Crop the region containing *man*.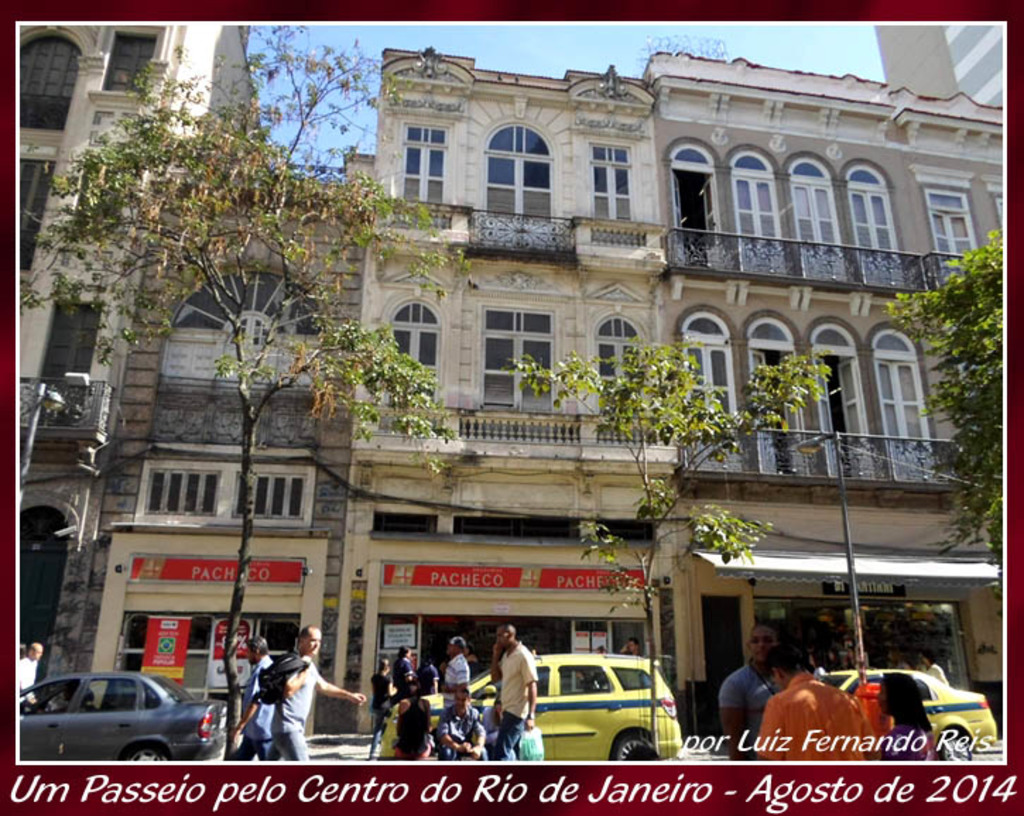
Crop region: (left=439, top=683, right=487, bottom=761).
